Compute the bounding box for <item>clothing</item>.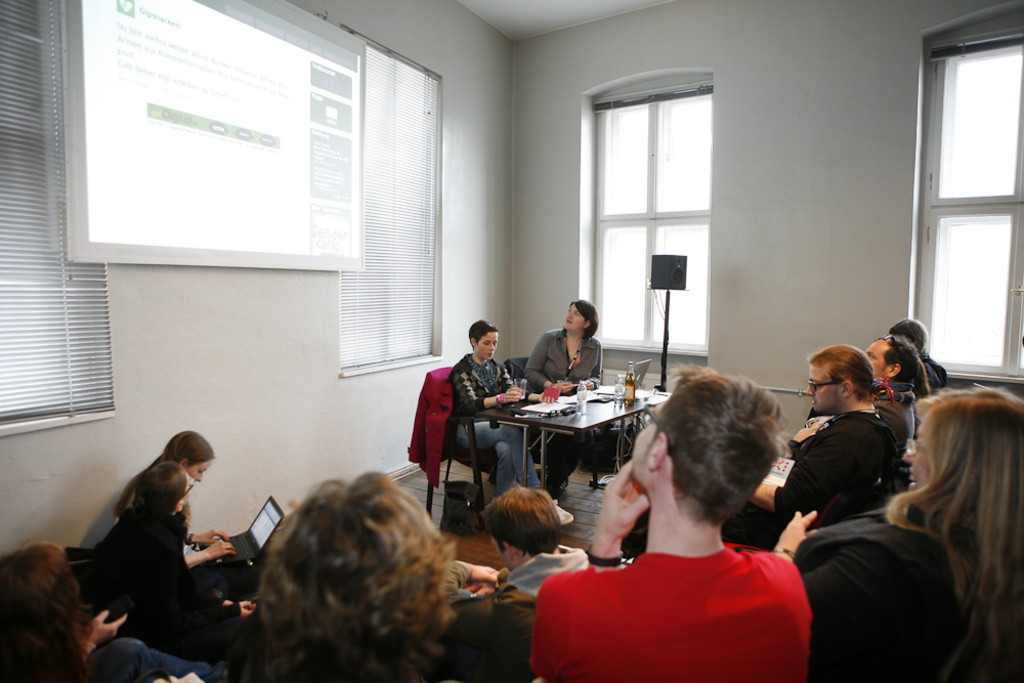
select_region(441, 353, 536, 489).
